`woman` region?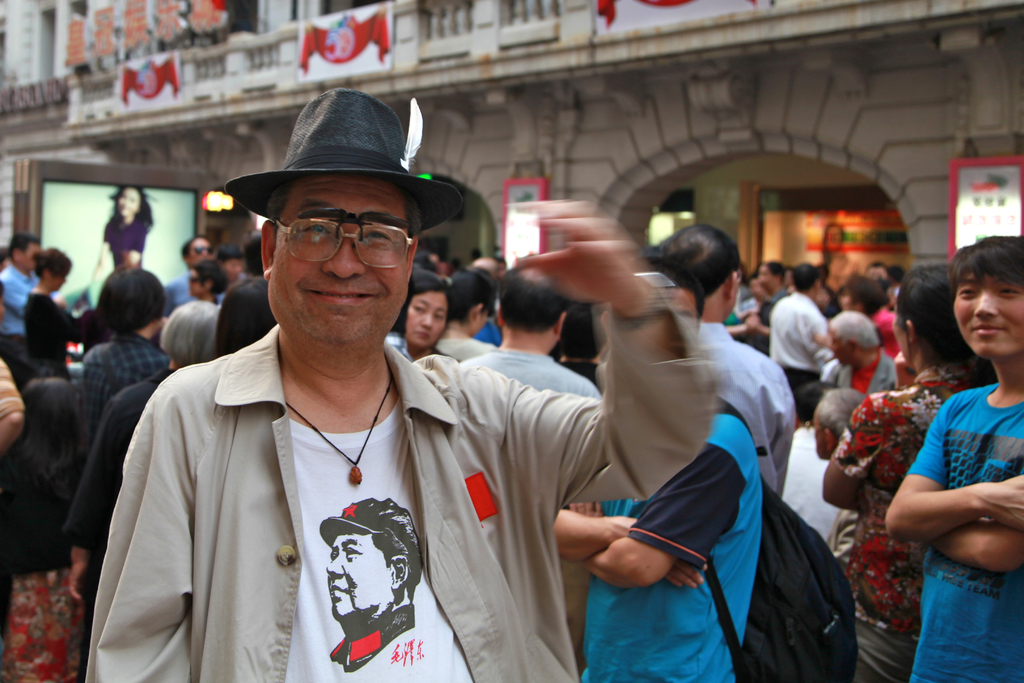
[left=648, top=220, right=803, bottom=501]
